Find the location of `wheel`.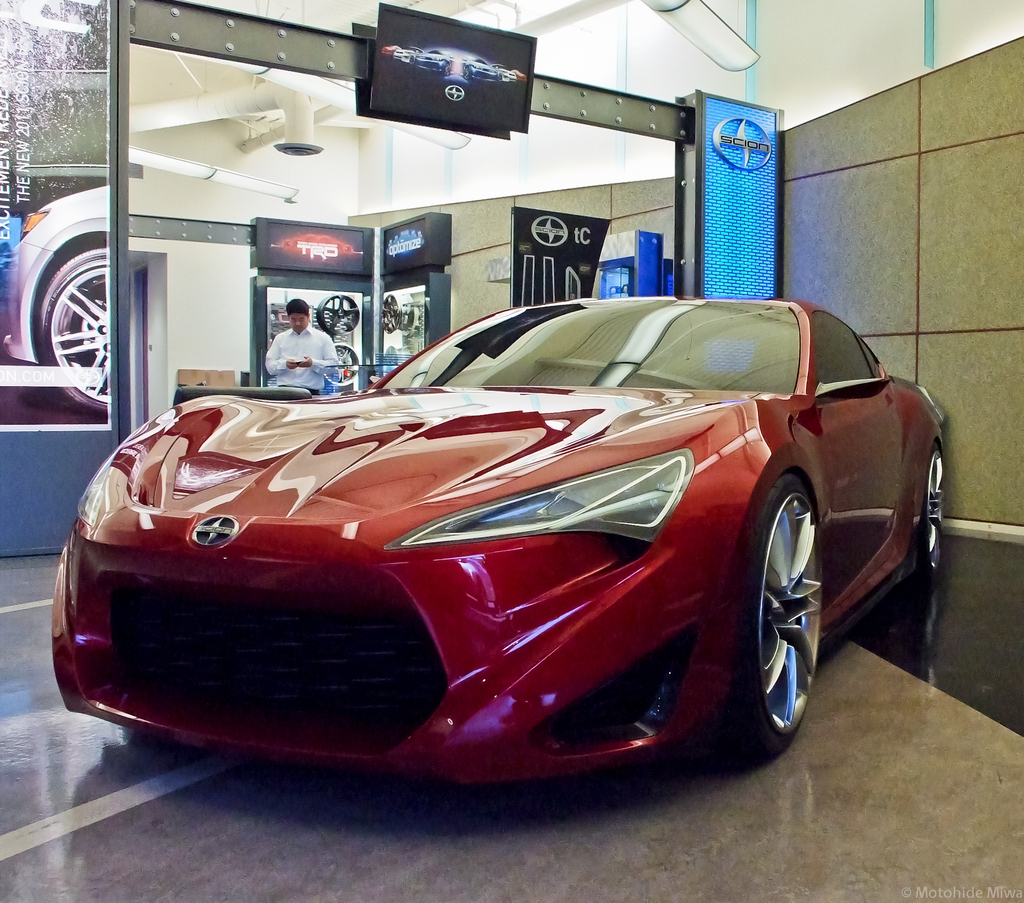
Location: [x1=321, y1=341, x2=358, y2=386].
